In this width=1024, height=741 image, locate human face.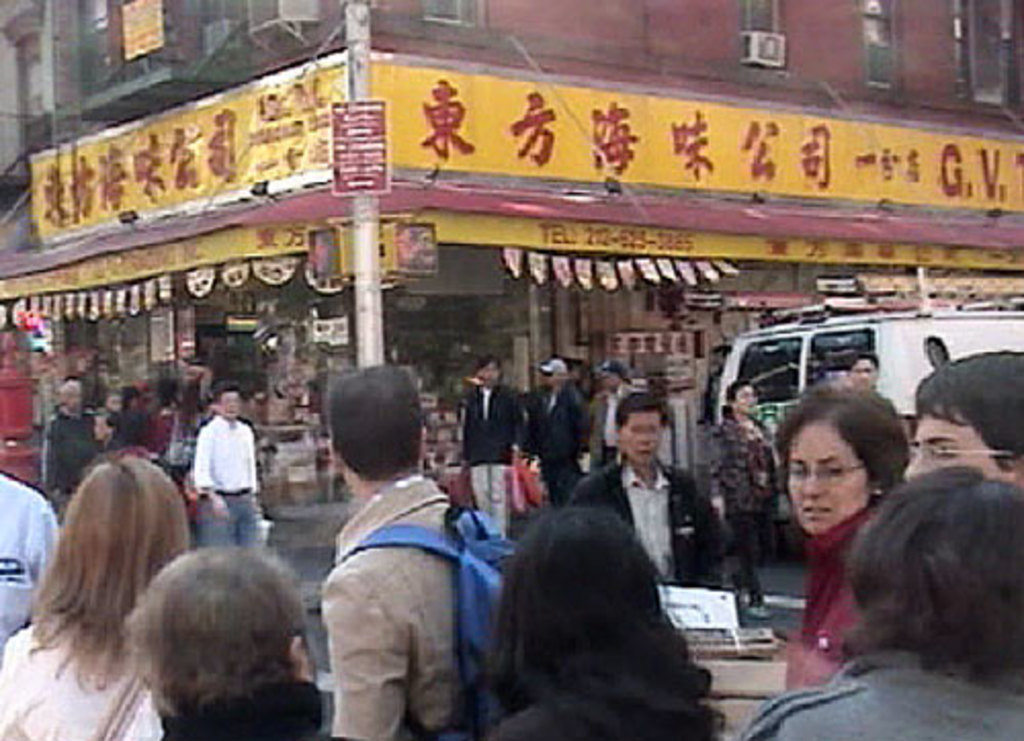
Bounding box: bbox=[727, 387, 754, 405].
